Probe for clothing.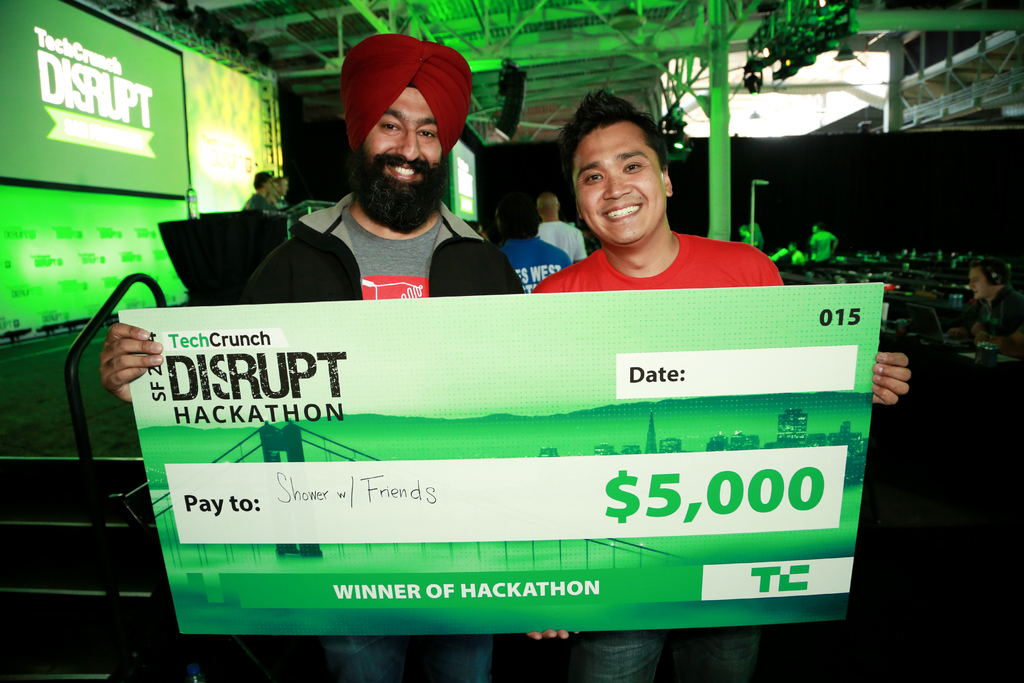
Probe result: 247:186:527:682.
